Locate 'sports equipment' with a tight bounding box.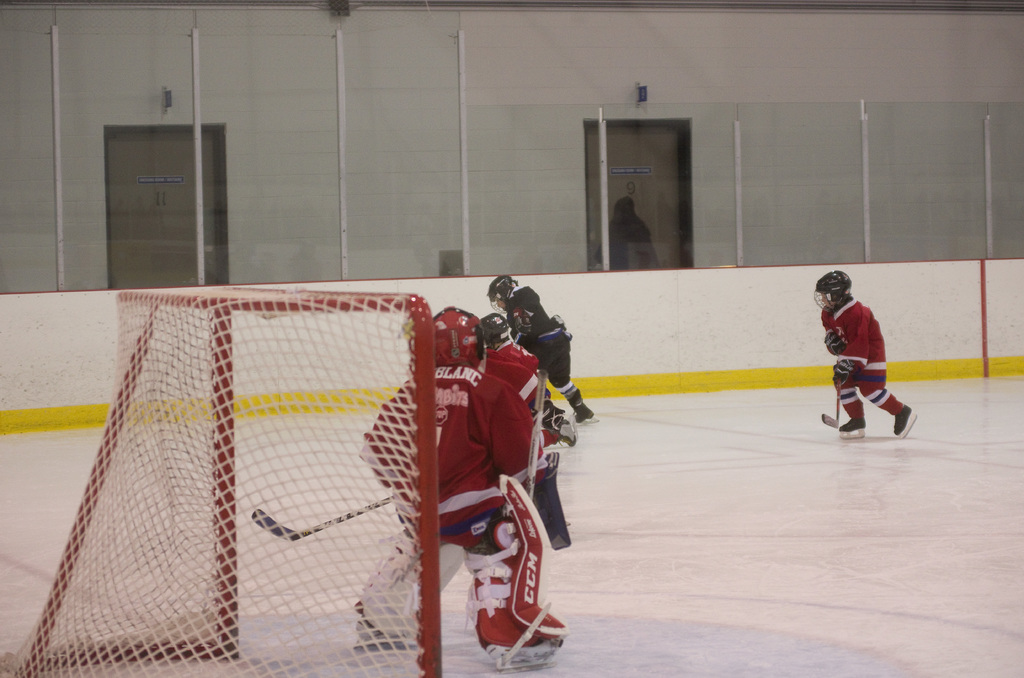
region(897, 407, 919, 439).
